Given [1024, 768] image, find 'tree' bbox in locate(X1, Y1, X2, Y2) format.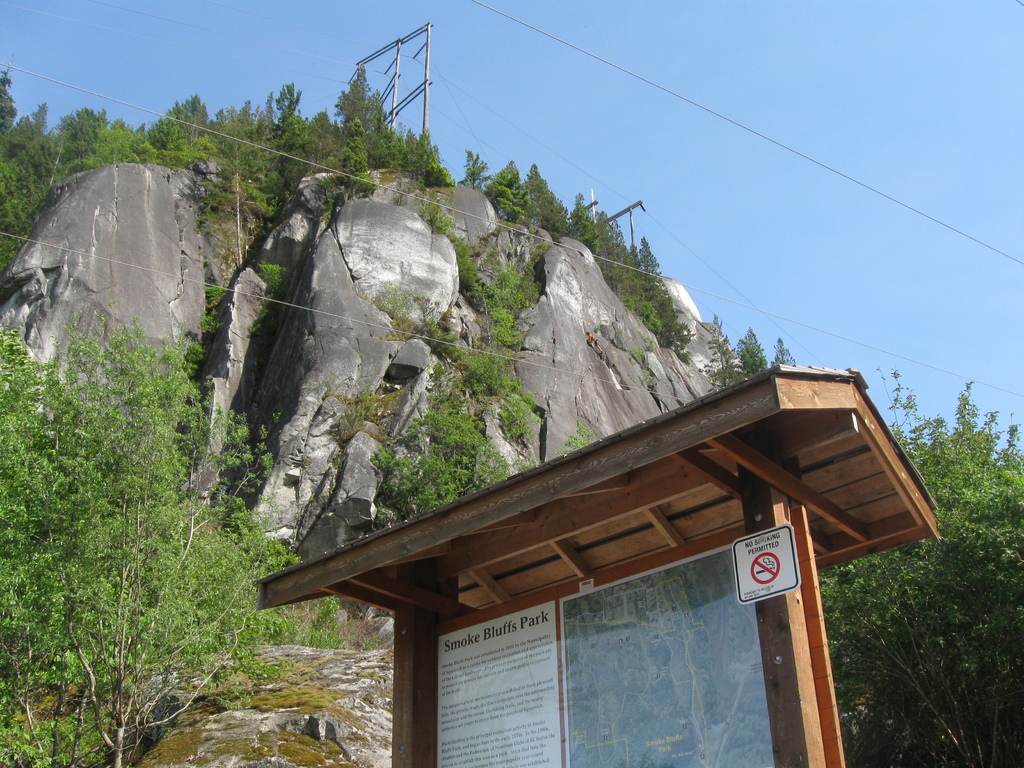
locate(370, 406, 510, 517).
